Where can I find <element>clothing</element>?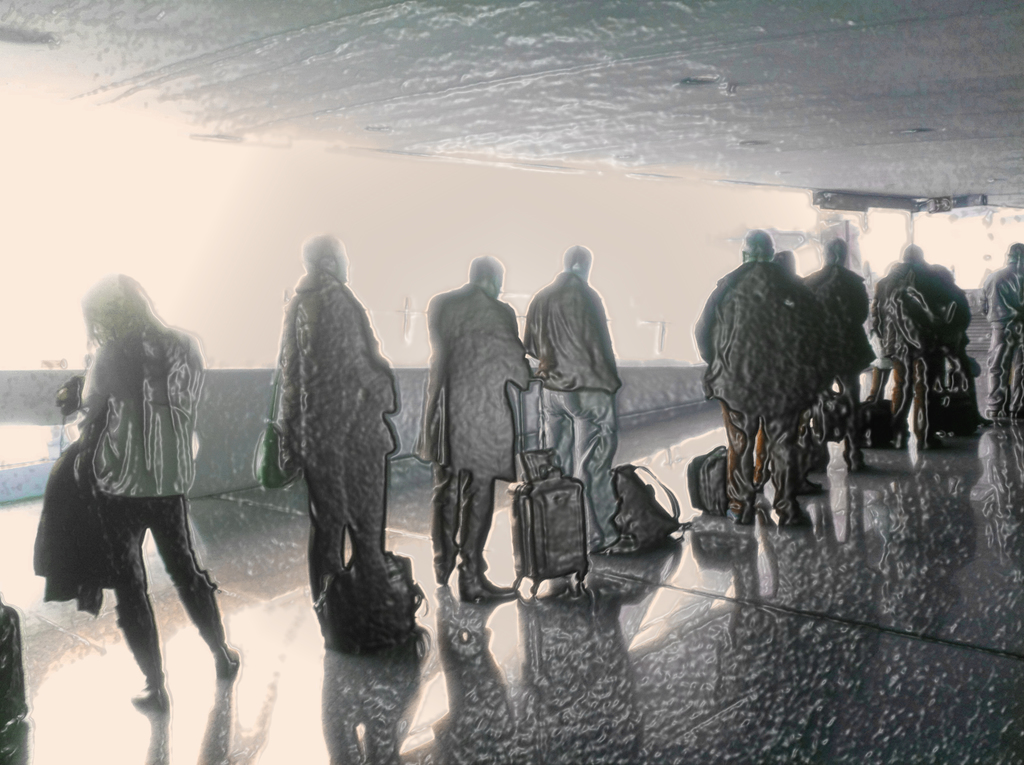
You can find it at left=699, top=262, right=823, bottom=520.
